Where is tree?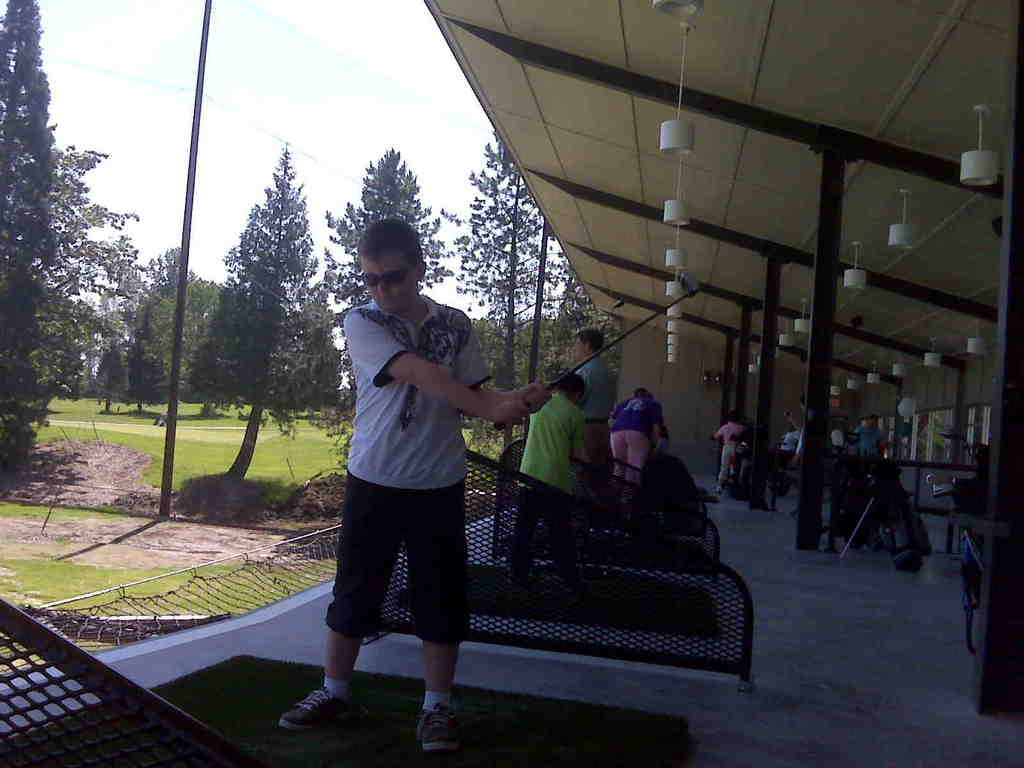
locate(184, 135, 339, 509).
